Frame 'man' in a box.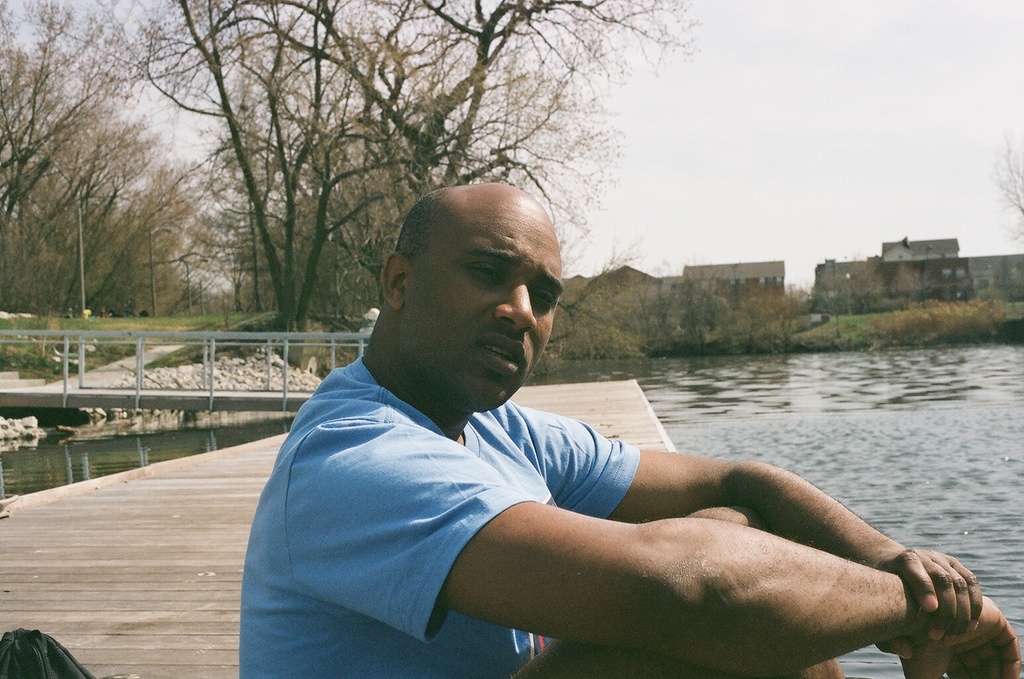
225/183/887/667.
